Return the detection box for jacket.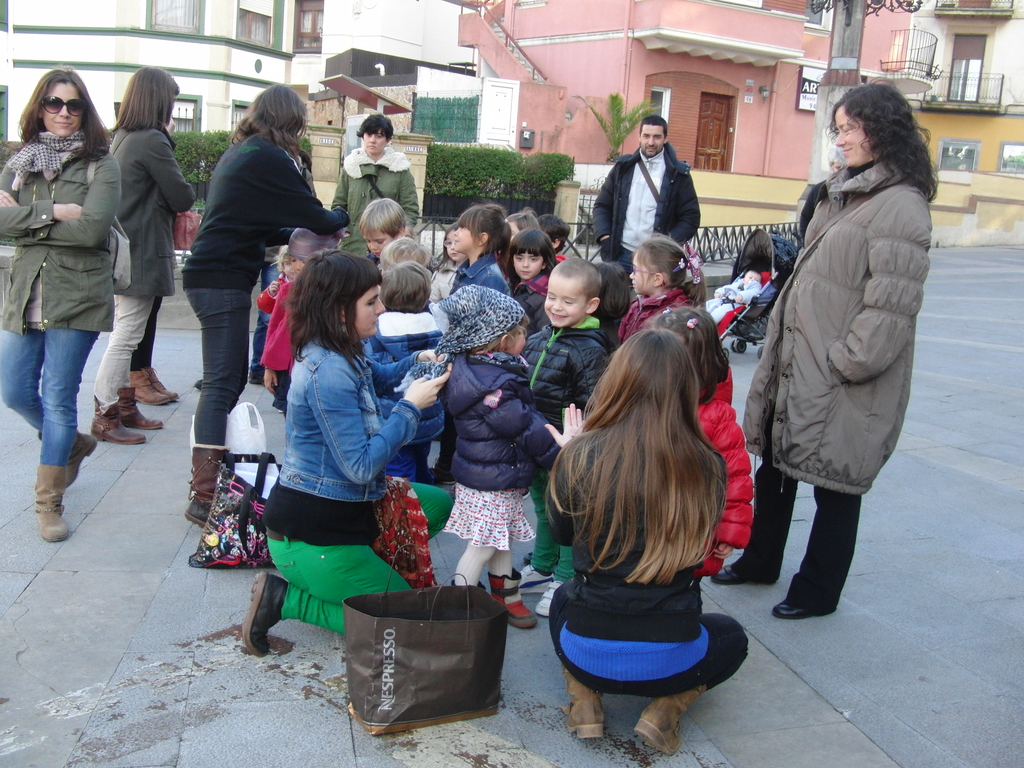
(112,128,198,284).
